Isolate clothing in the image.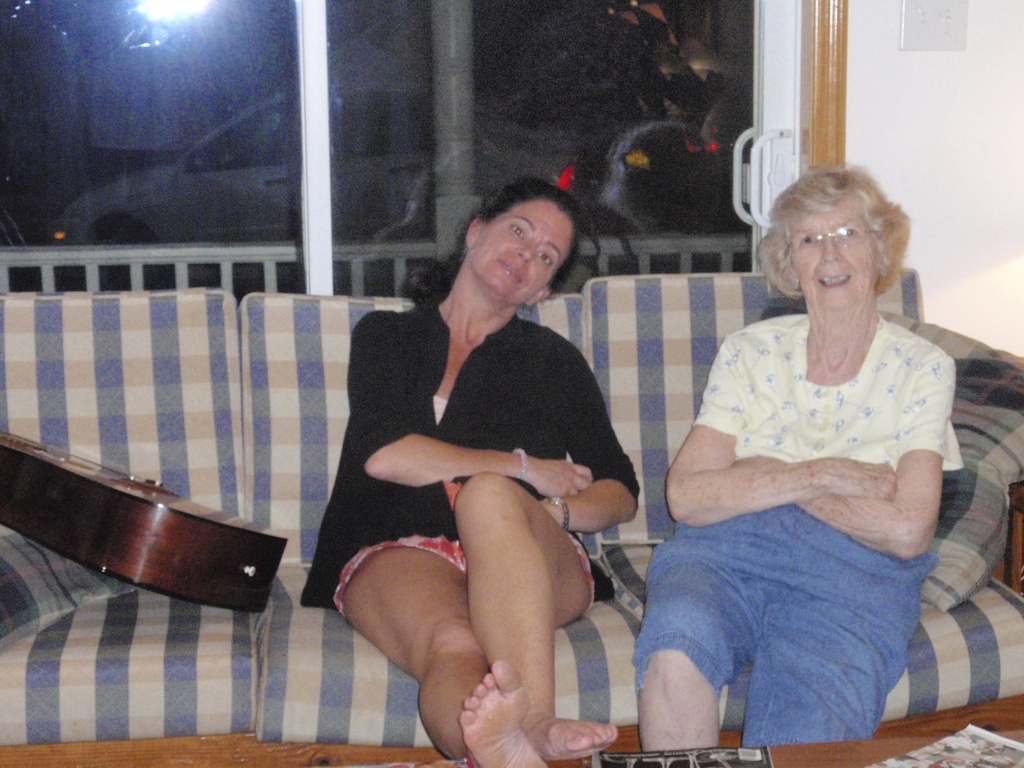
Isolated region: (298, 301, 636, 619).
